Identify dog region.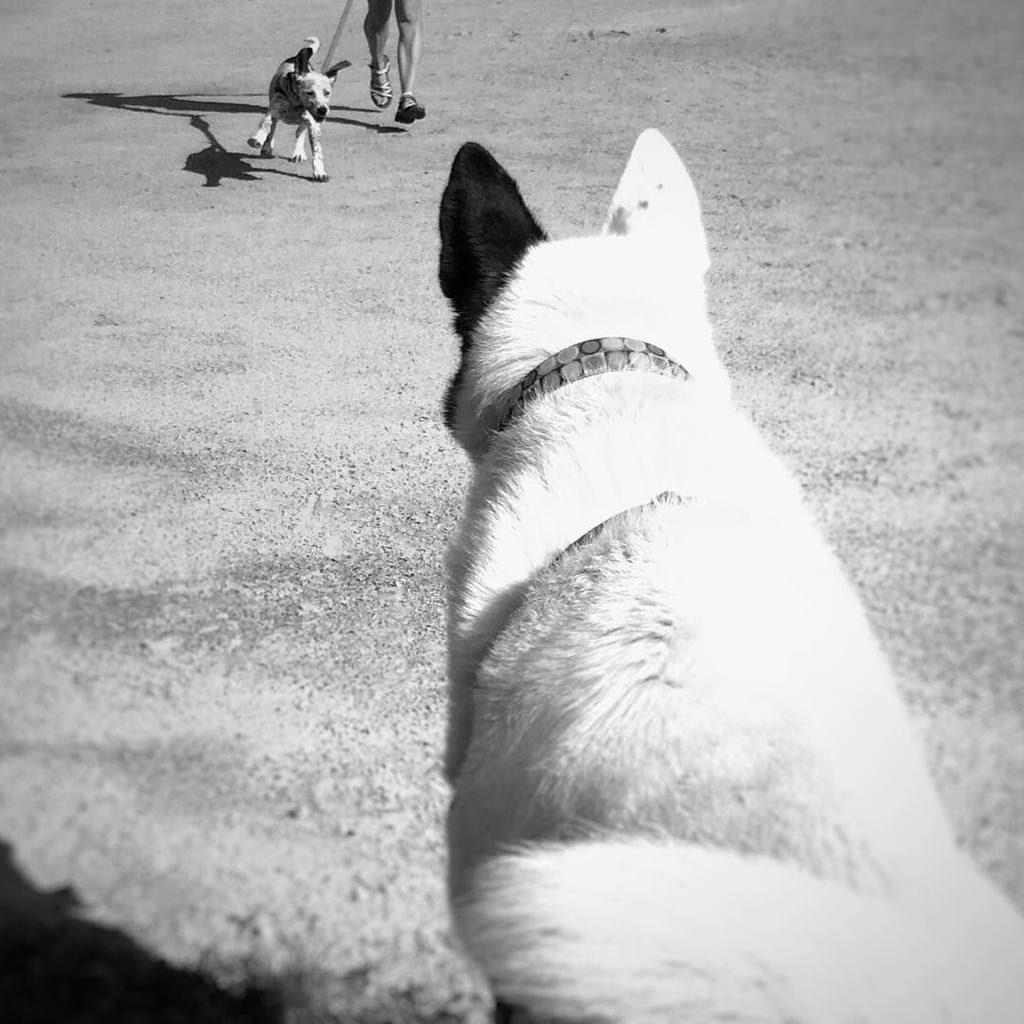
Region: (431, 143, 1023, 1023).
